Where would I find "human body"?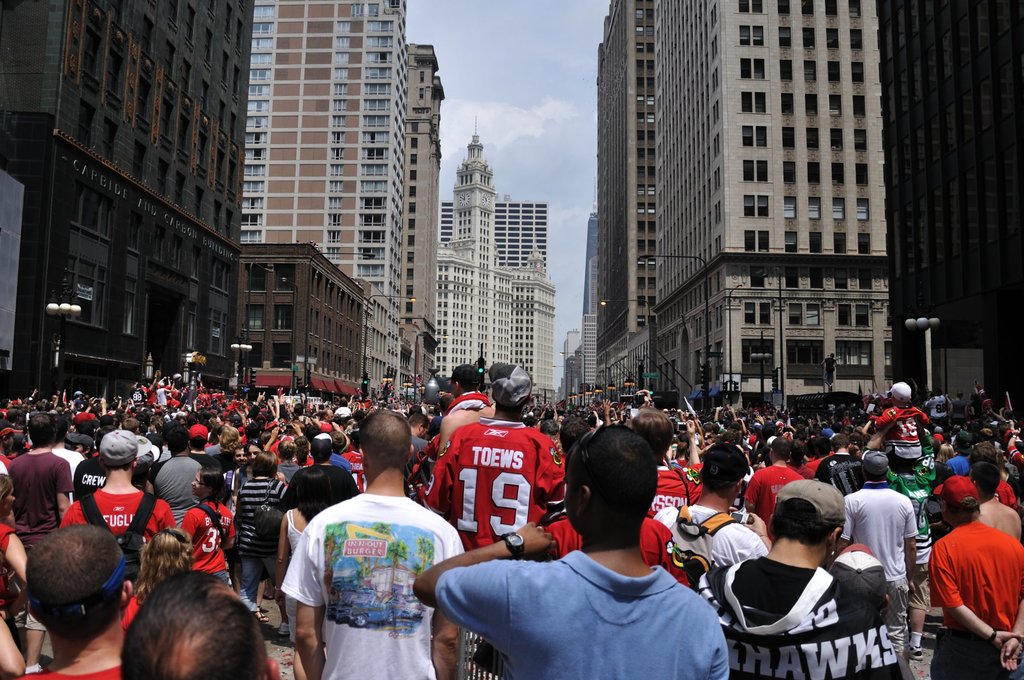
At <region>975, 455, 1023, 536</region>.
